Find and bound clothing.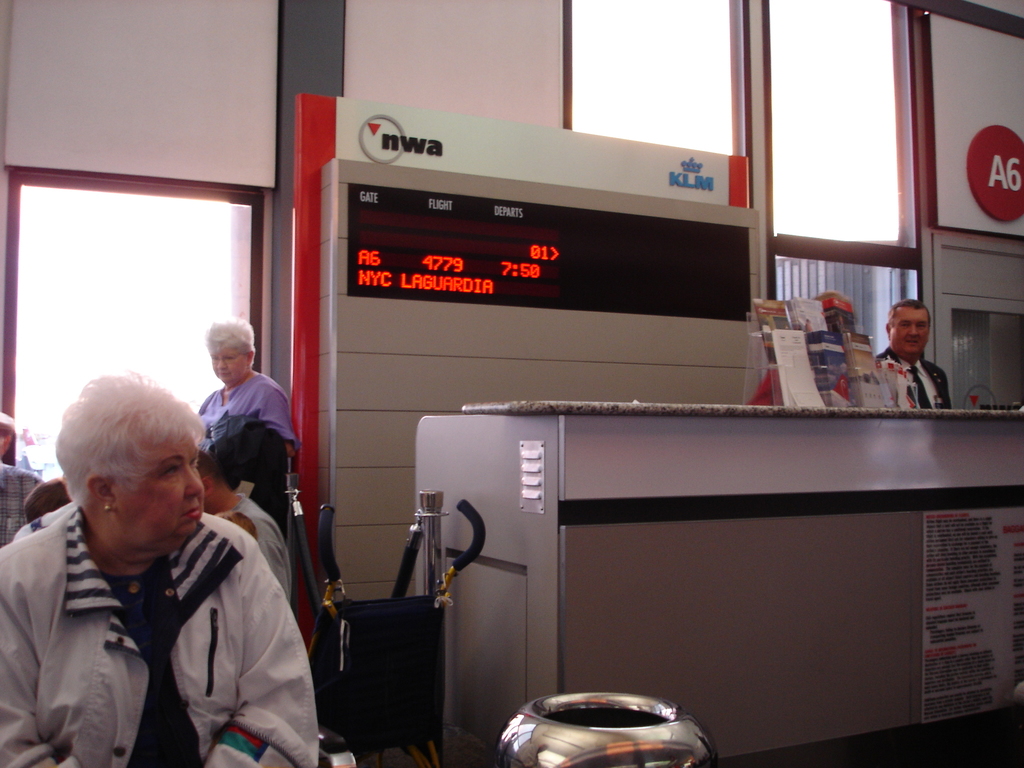
Bound: x1=743 y1=357 x2=785 y2=408.
